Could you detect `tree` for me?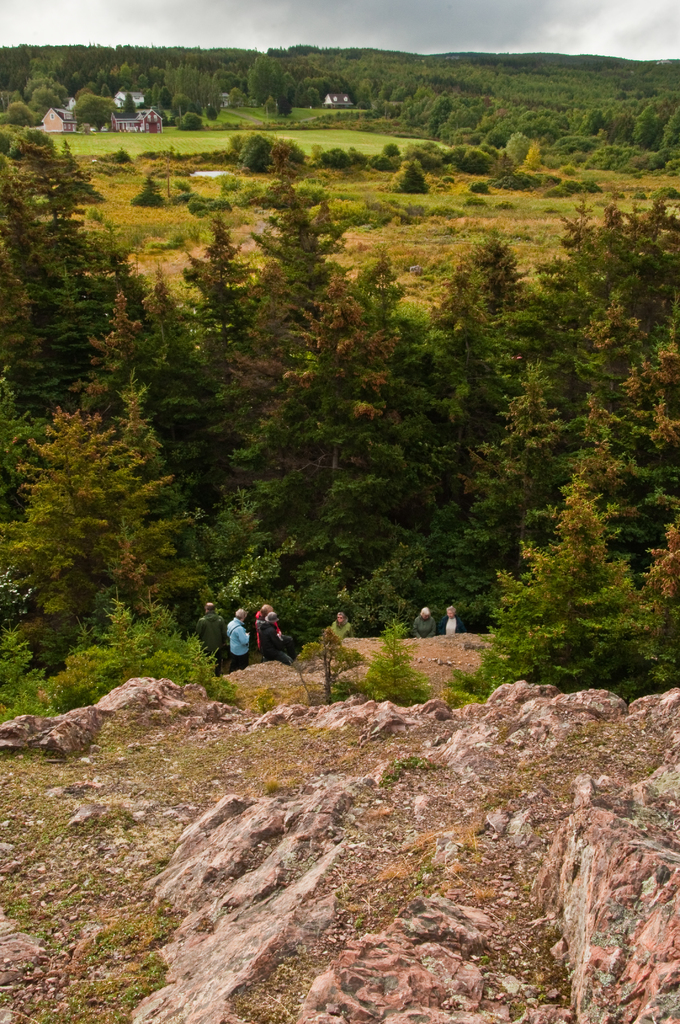
Detection result: Rect(0, 141, 218, 617).
